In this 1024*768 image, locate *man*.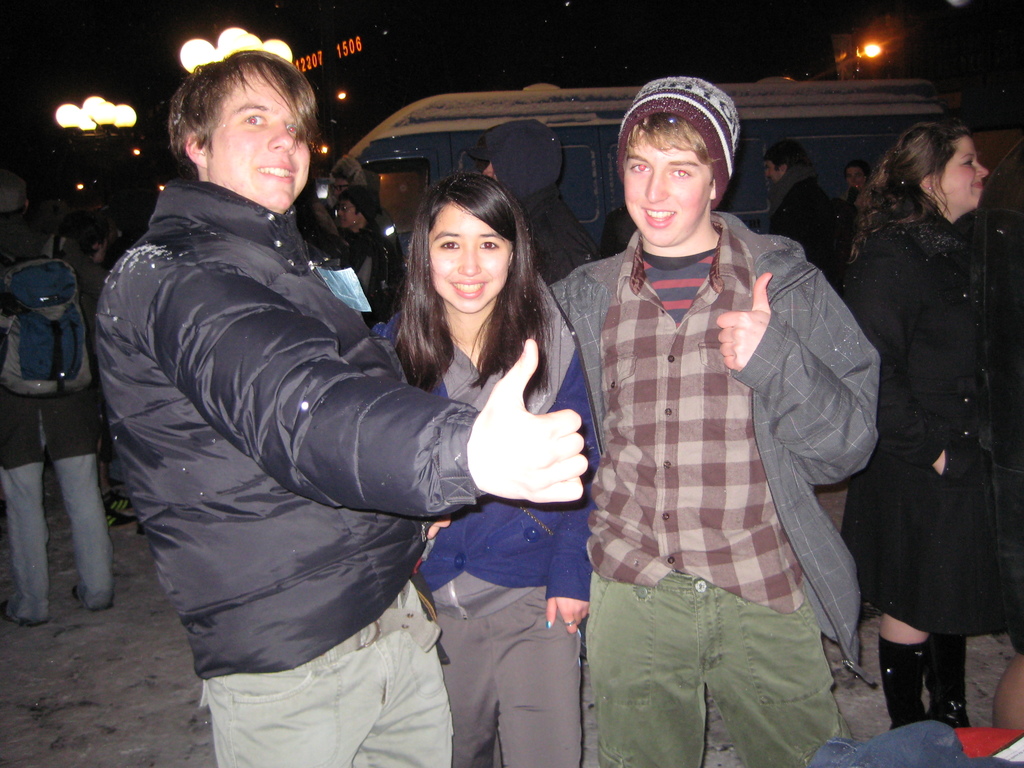
Bounding box: [0,168,126,655].
